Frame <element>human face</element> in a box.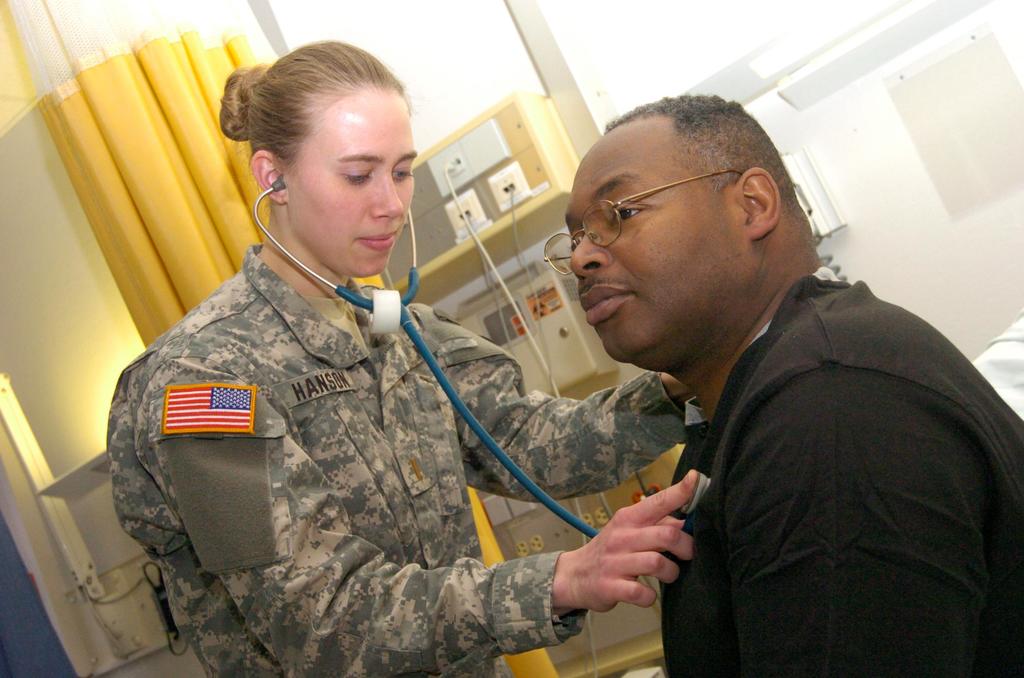
<bbox>569, 133, 748, 371</bbox>.
